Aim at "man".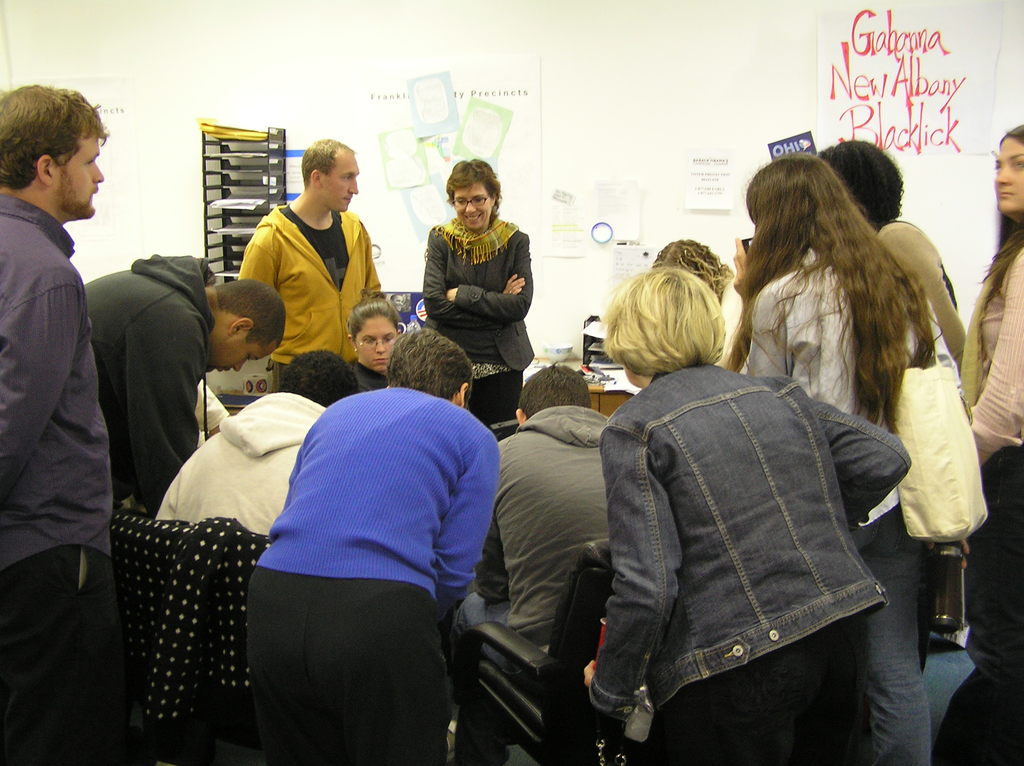
Aimed at select_region(86, 248, 289, 521).
